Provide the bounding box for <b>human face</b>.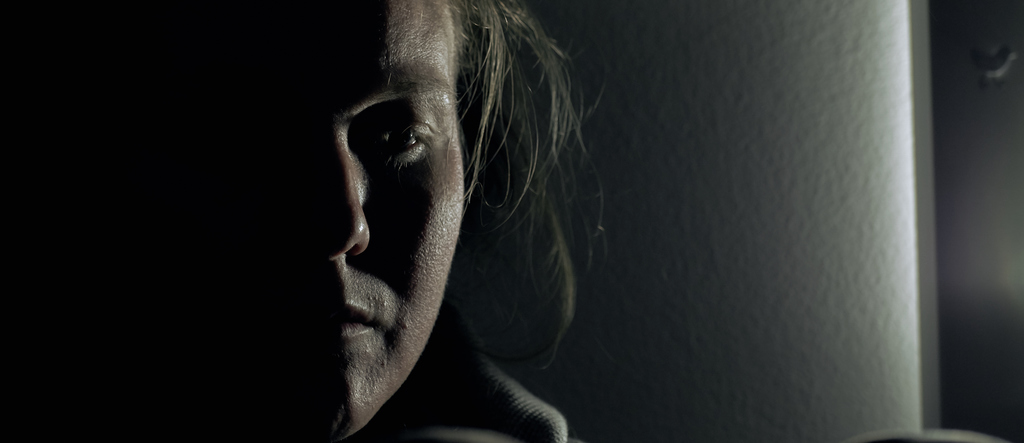
box(145, 0, 468, 442).
